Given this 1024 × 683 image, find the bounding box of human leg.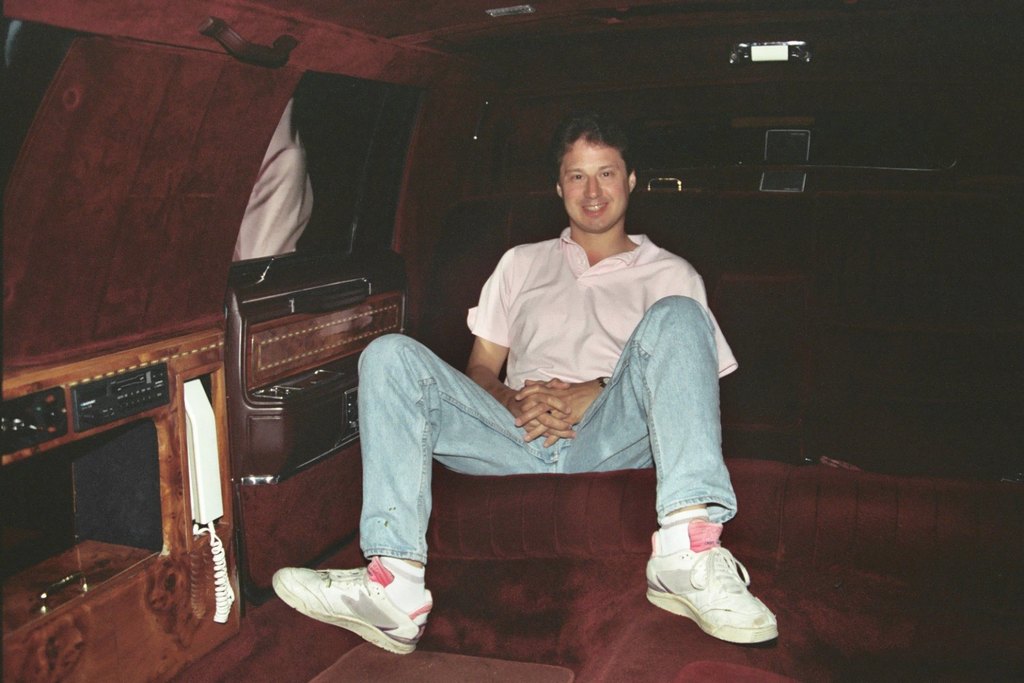
bbox(550, 288, 778, 645).
